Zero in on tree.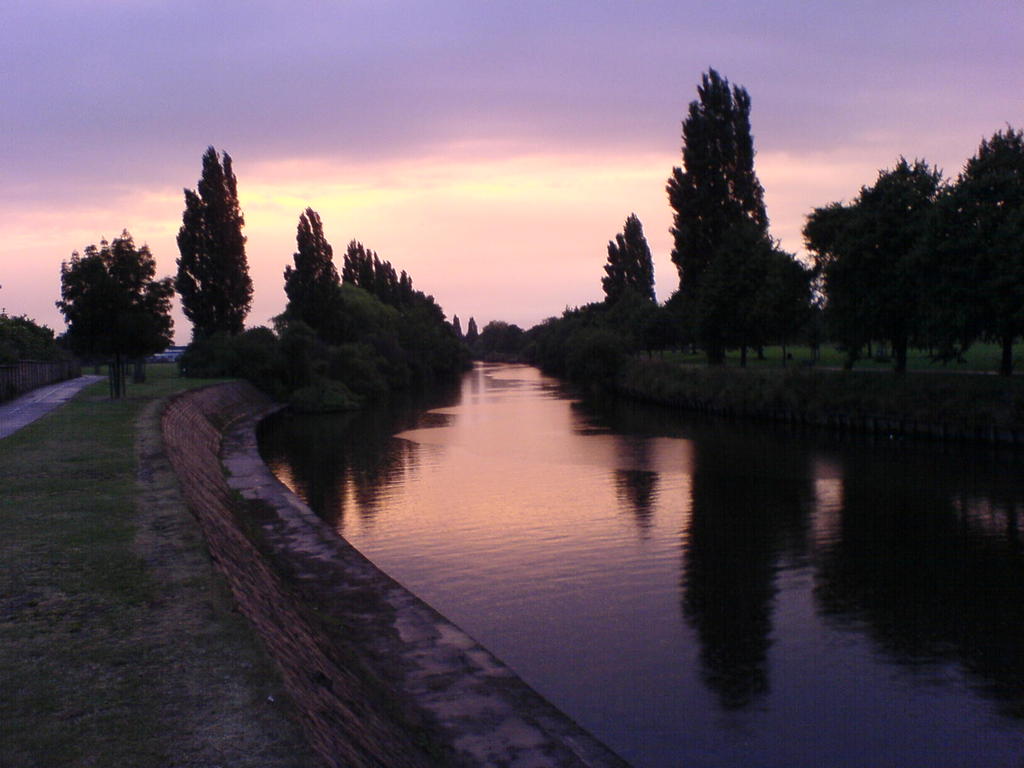
Zeroed in: <bbox>599, 212, 655, 331</bbox>.
